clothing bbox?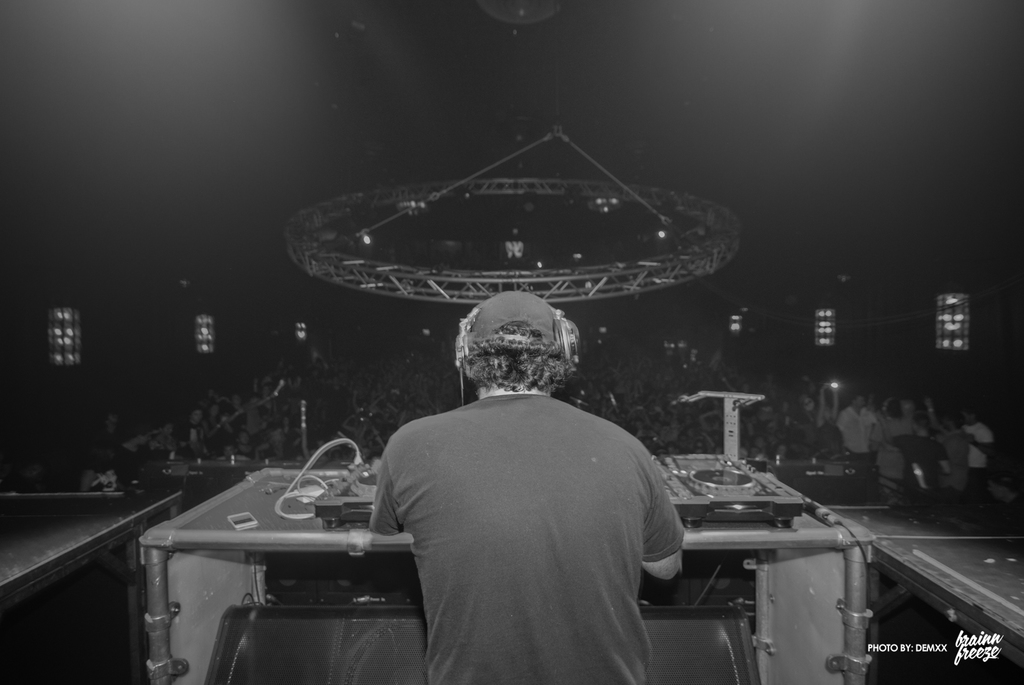
[349, 344, 705, 671]
